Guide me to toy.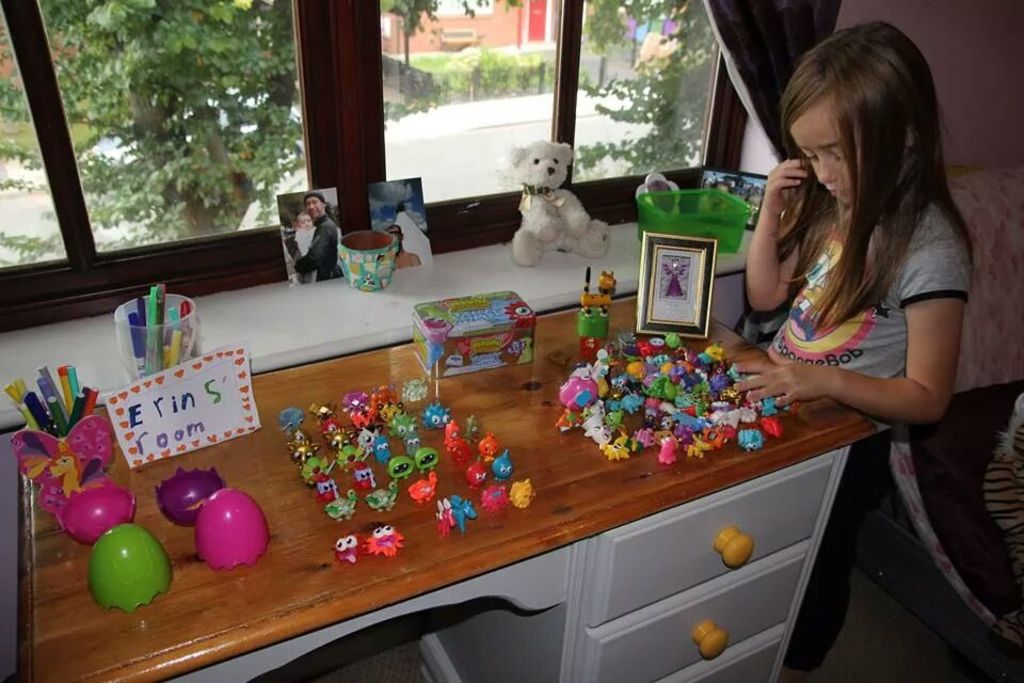
Guidance: x1=379 y1=399 x2=404 y2=425.
